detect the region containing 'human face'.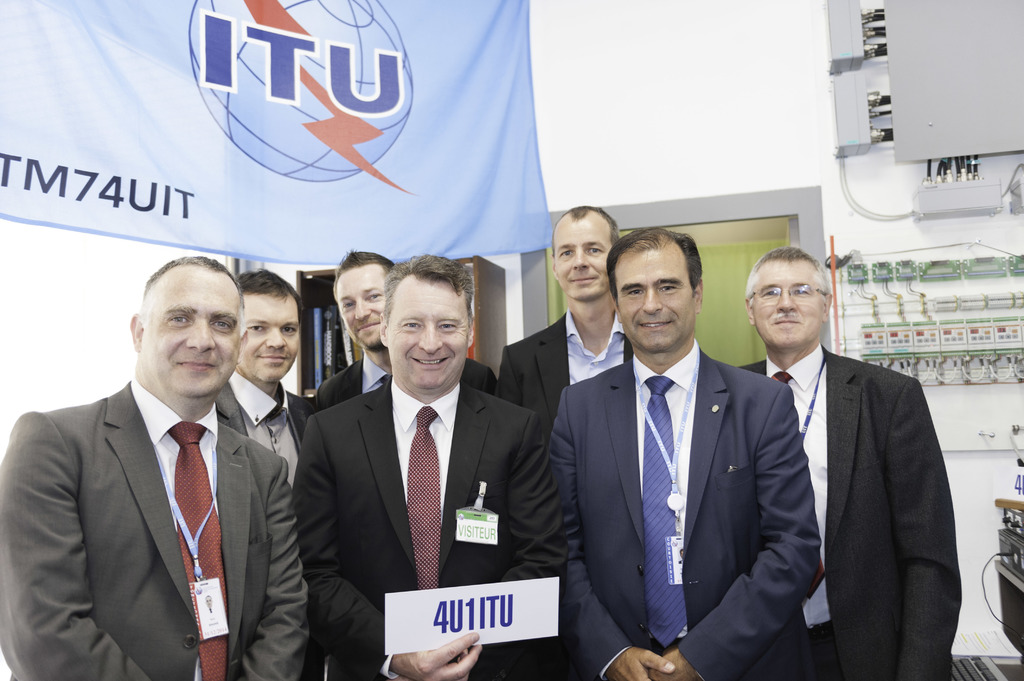
334 267 383 348.
